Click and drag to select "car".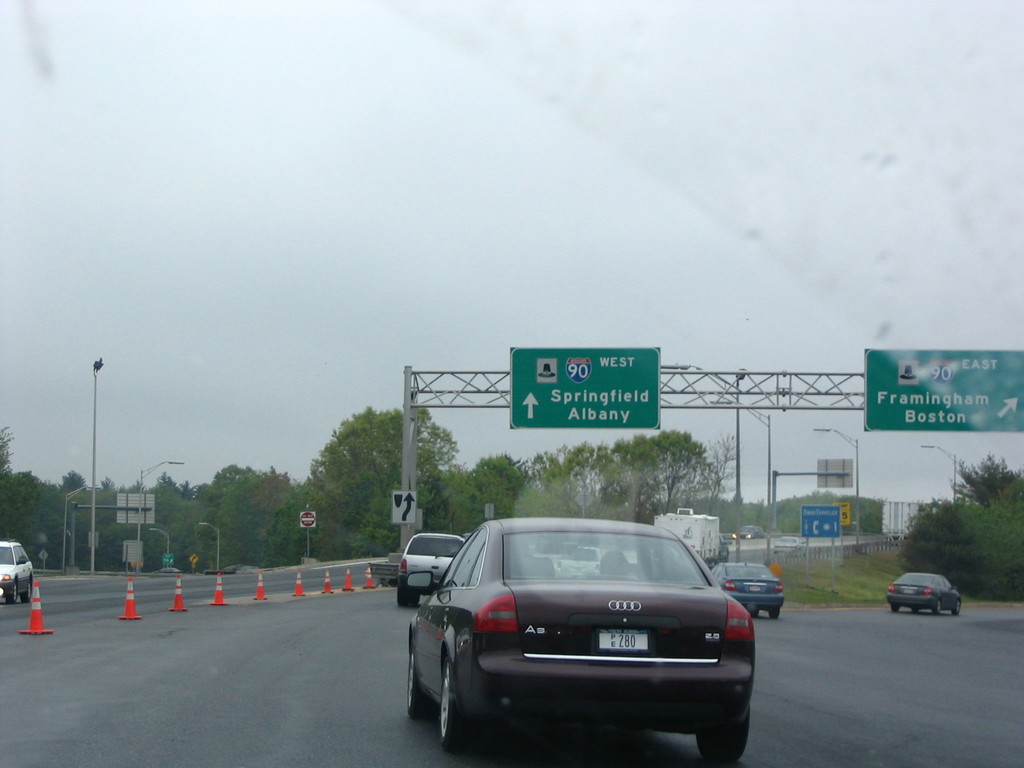
Selection: (876,572,969,616).
